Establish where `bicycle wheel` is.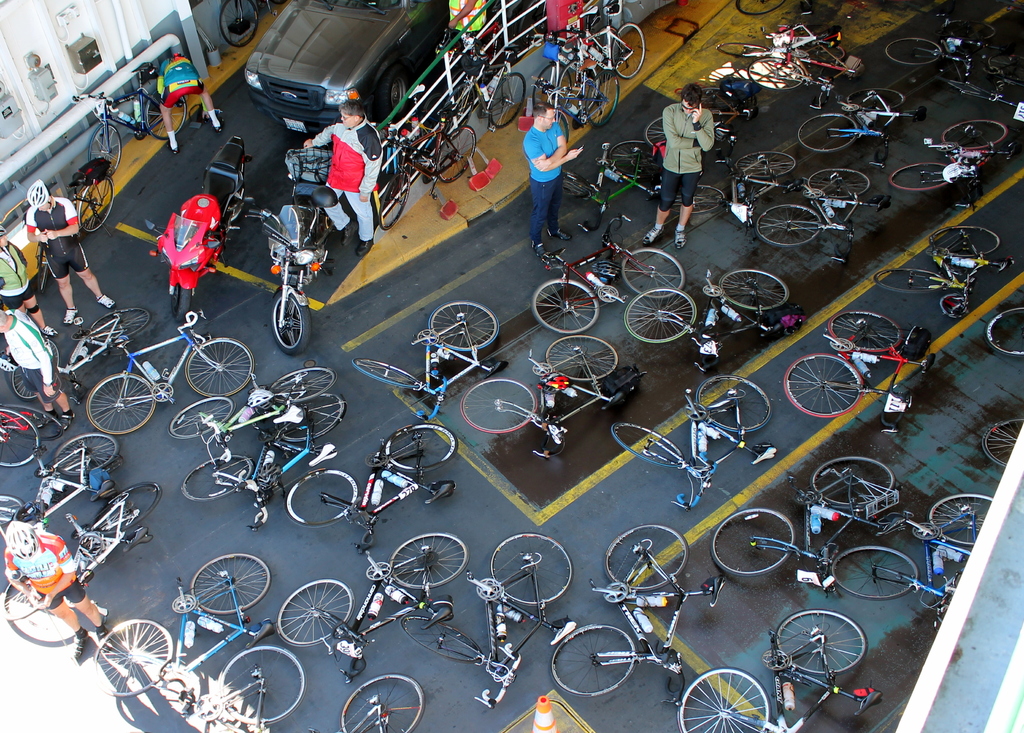
Established at (x1=598, y1=11, x2=637, y2=80).
